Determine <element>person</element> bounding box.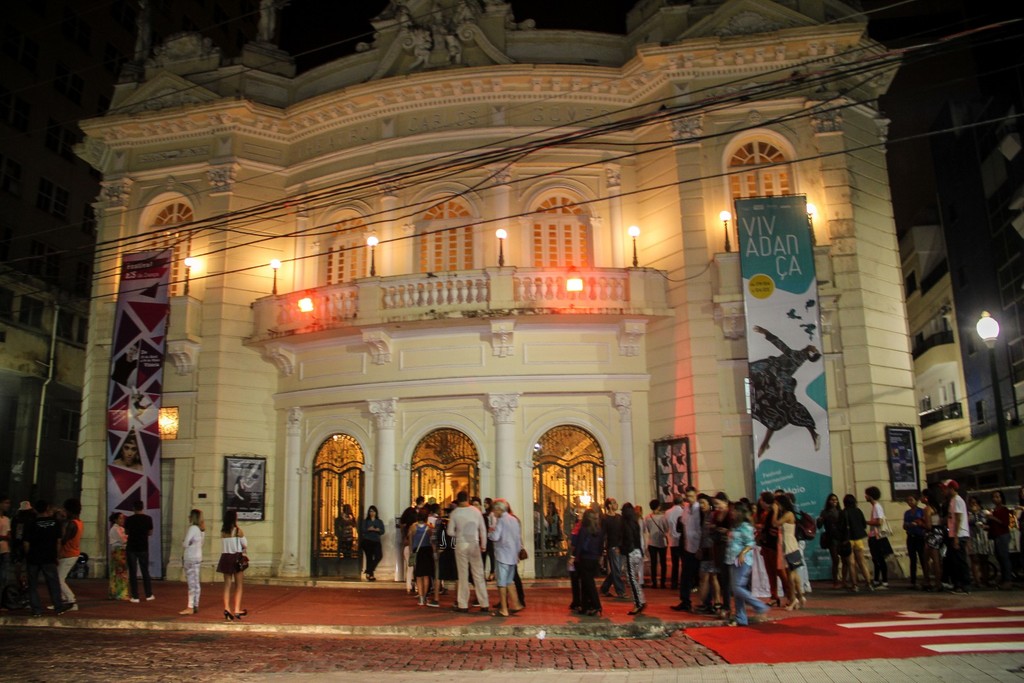
Determined: [x1=866, y1=487, x2=885, y2=572].
